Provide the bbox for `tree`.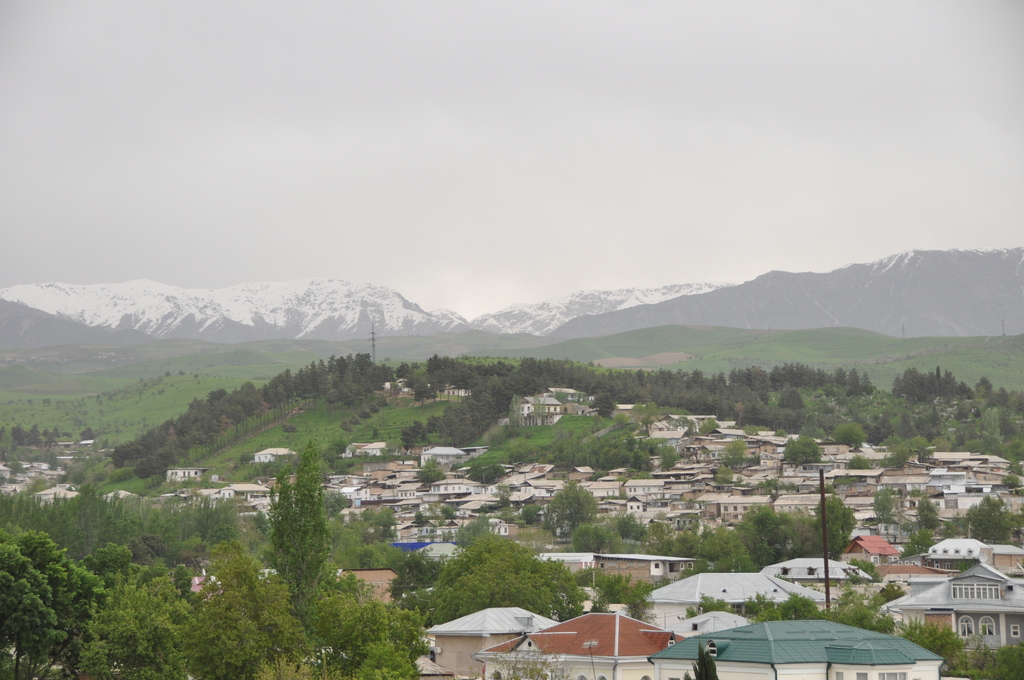
411 452 445 482.
